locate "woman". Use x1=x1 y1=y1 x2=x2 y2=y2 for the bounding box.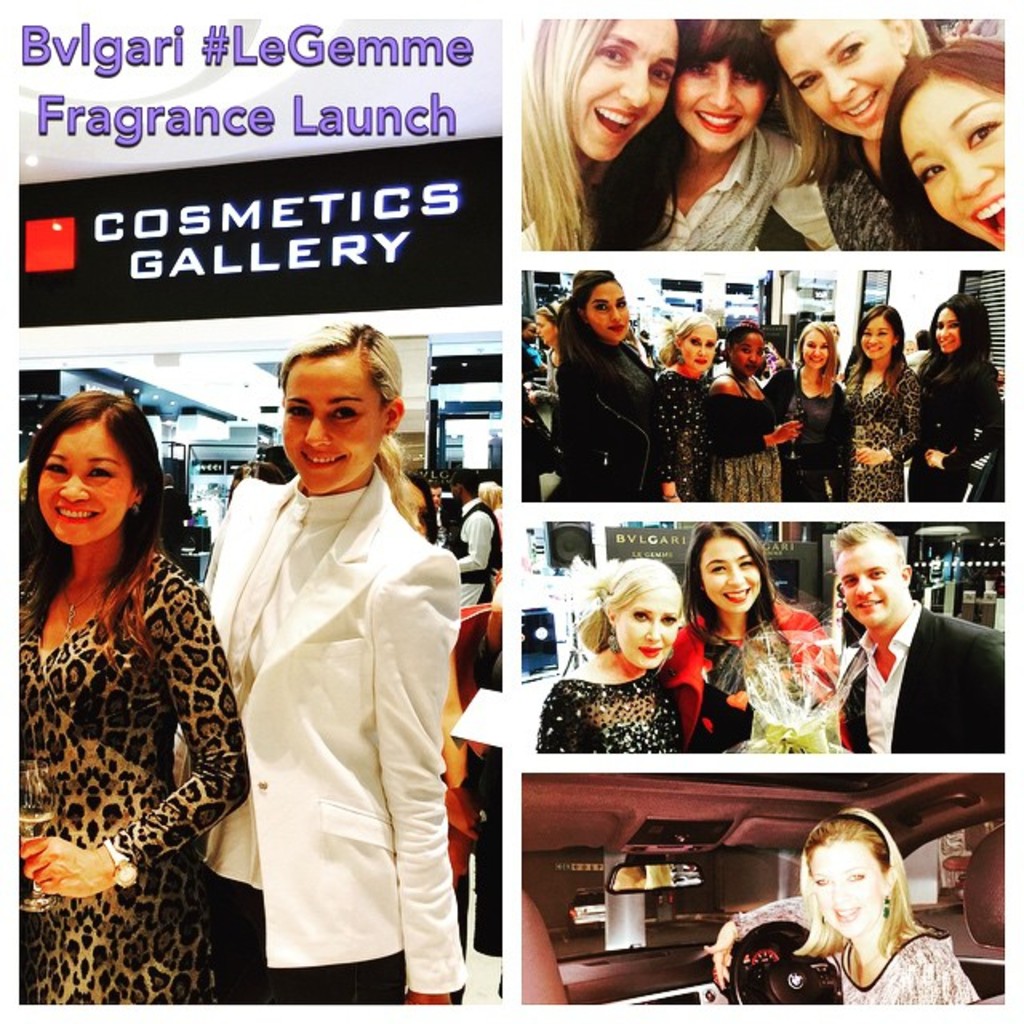
x1=536 y1=560 x2=686 y2=757.
